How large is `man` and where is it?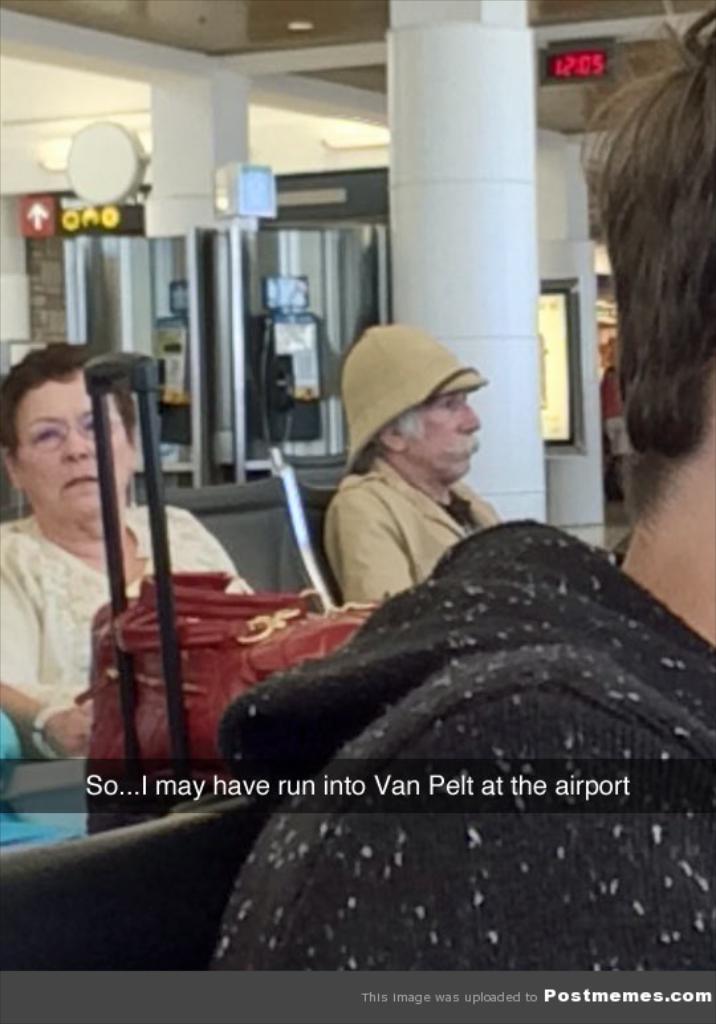
Bounding box: 289 321 549 638.
